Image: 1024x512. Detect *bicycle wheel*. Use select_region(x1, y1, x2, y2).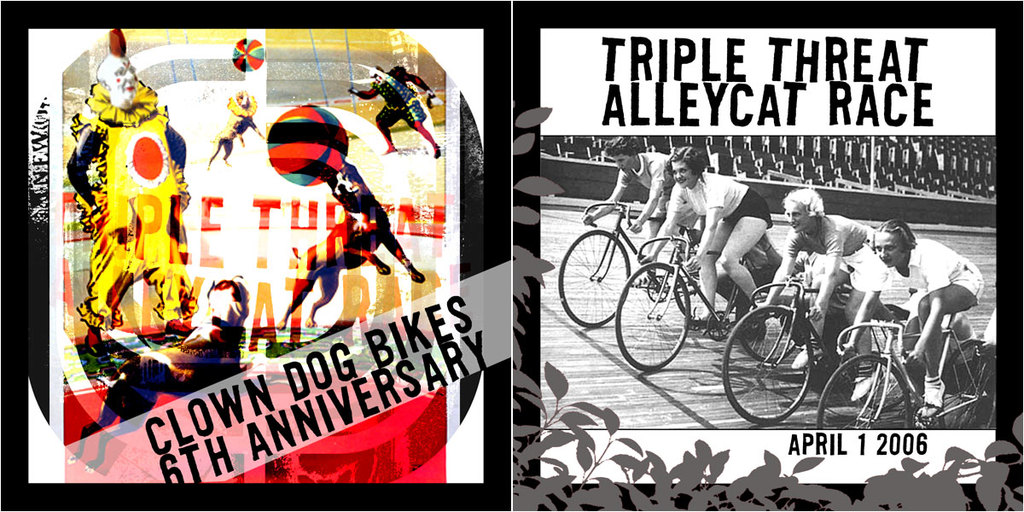
select_region(849, 311, 911, 409).
